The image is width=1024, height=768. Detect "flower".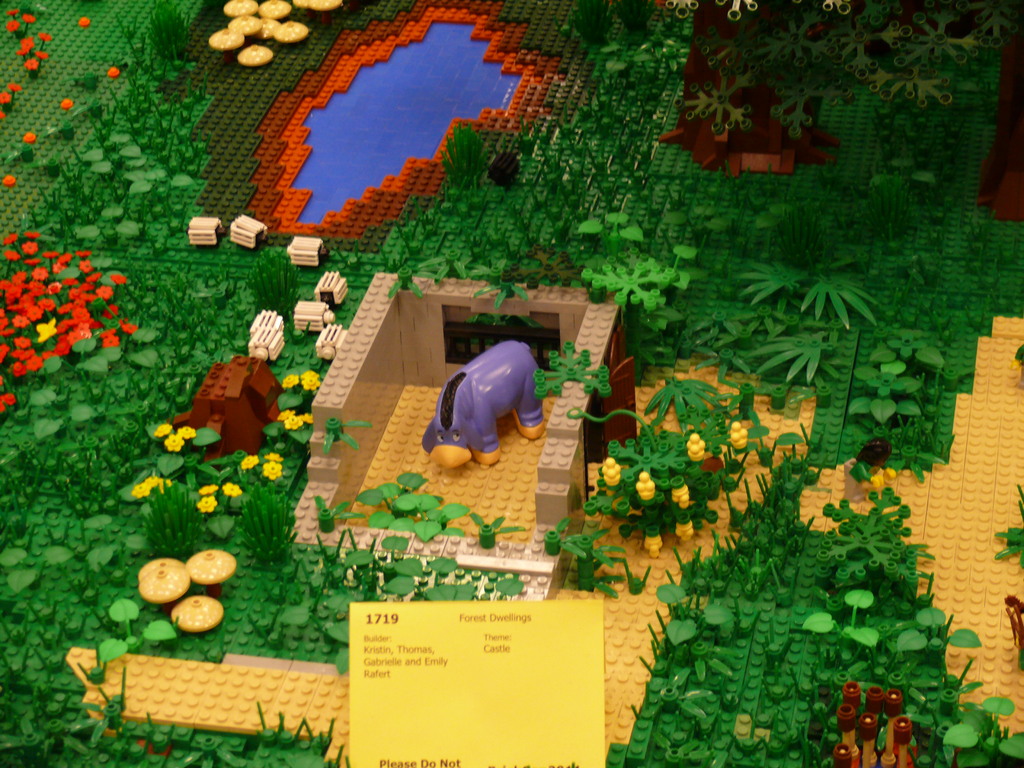
Detection: l=197, t=492, r=218, b=516.
